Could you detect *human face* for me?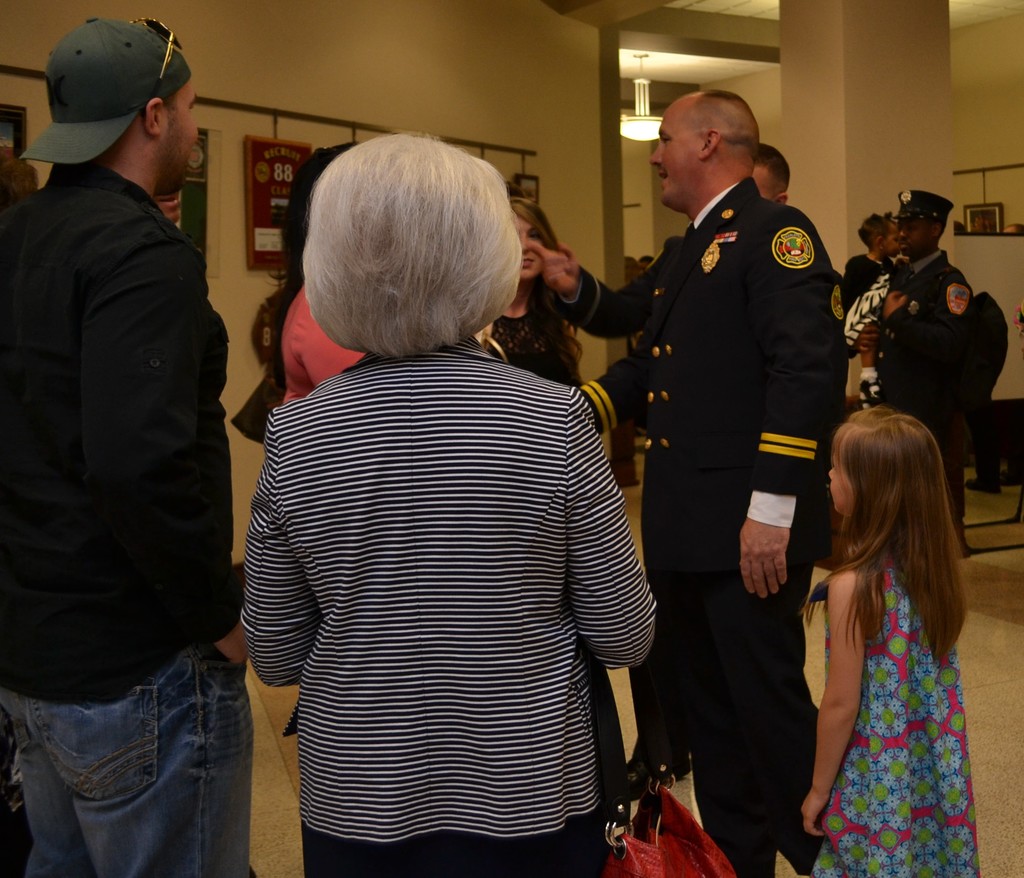
Detection result: left=648, top=100, right=698, bottom=201.
